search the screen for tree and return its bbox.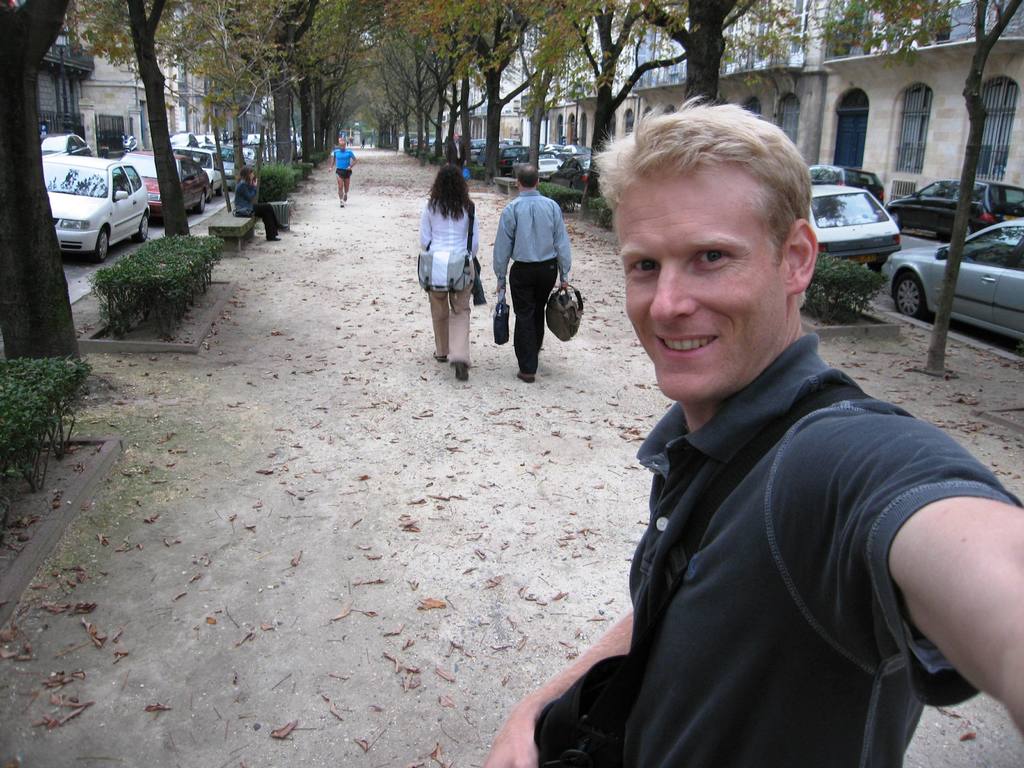
Found: BBox(654, 0, 768, 113).
